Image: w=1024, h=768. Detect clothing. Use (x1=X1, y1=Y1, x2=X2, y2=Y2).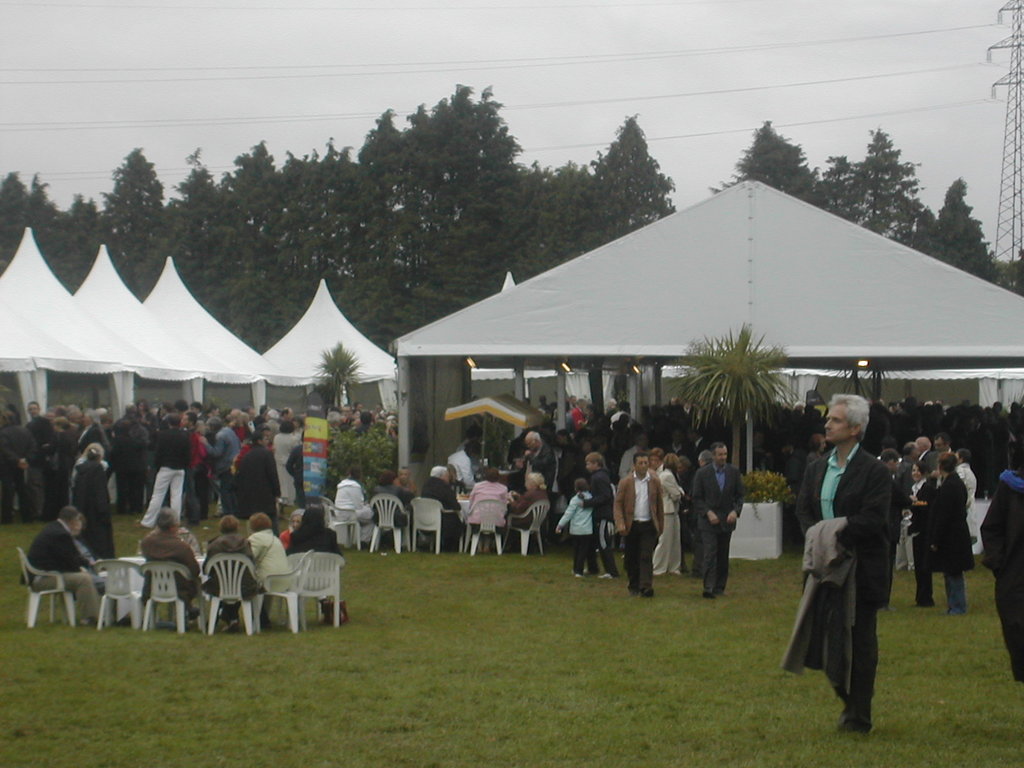
(x1=424, y1=471, x2=456, y2=527).
